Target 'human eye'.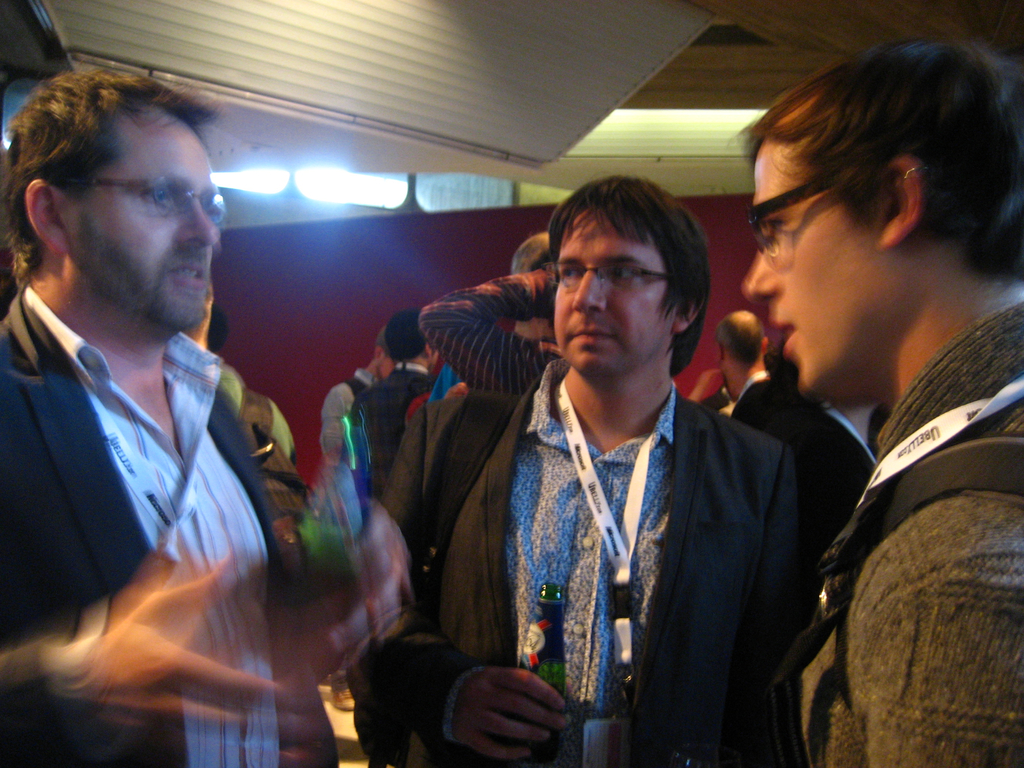
Target region: rect(602, 264, 639, 281).
